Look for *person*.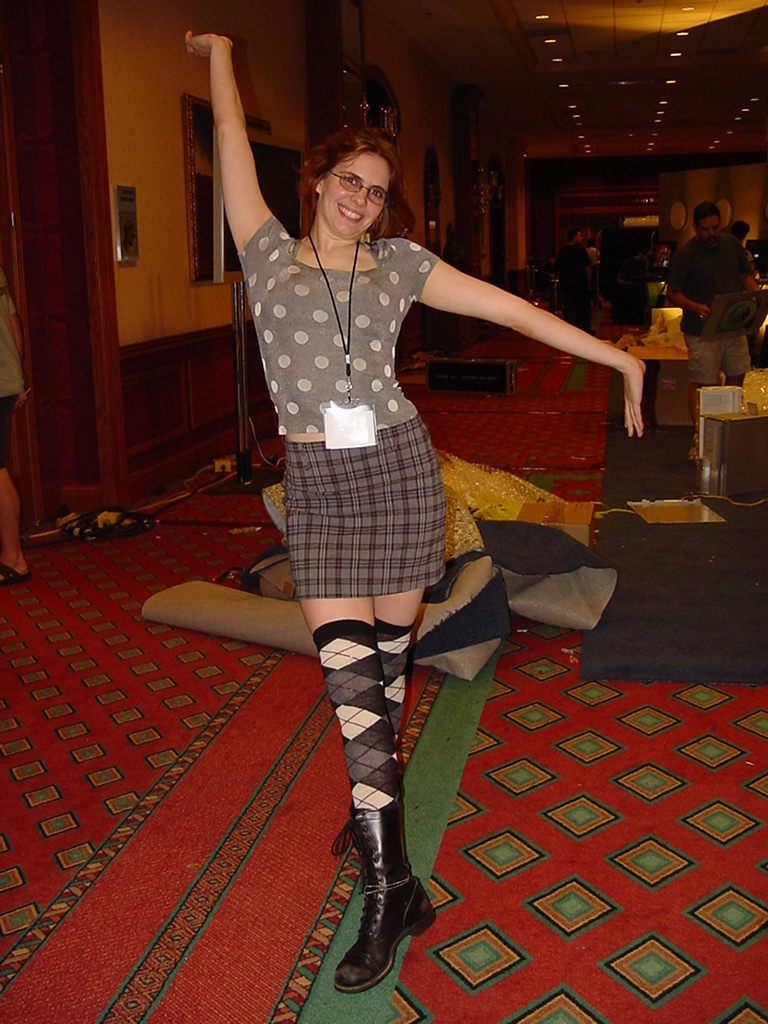
Found: (674, 202, 764, 469).
